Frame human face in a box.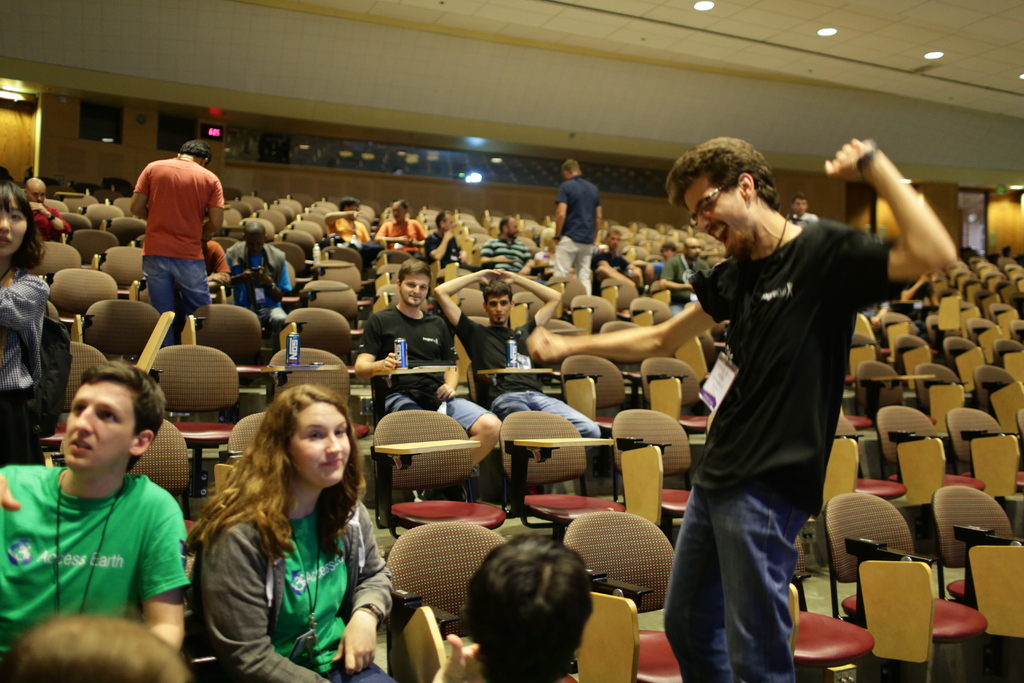
bbox=(58, 383, 136, 480).
